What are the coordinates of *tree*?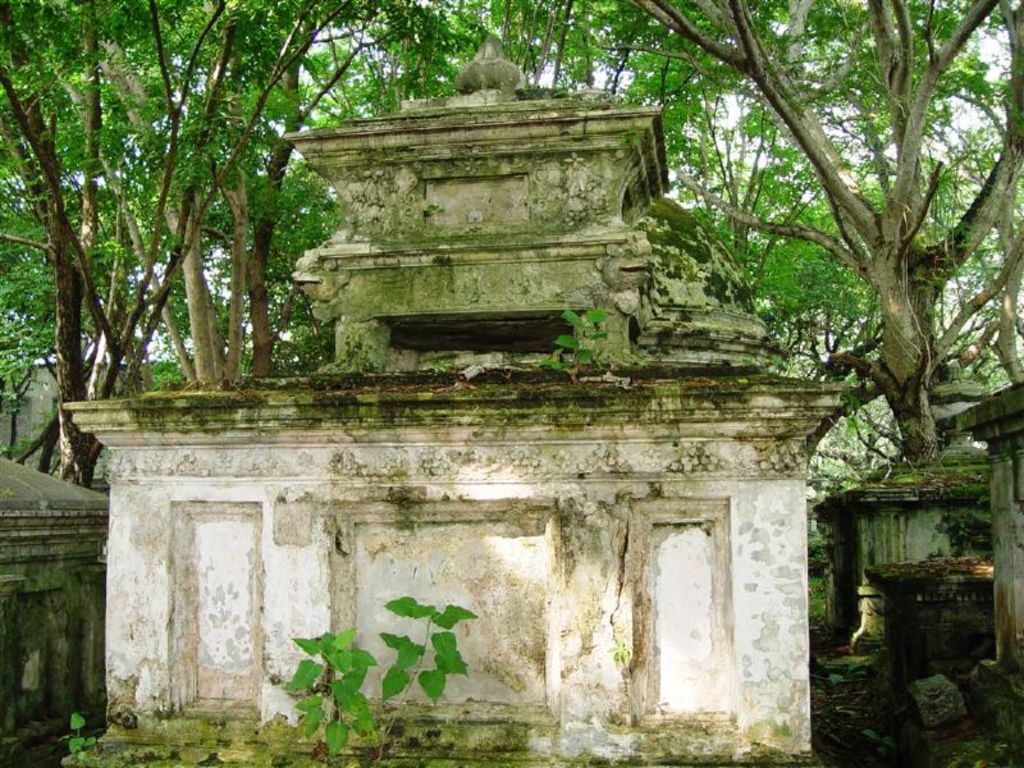
bbox=[483, 0, 1023, 495].
